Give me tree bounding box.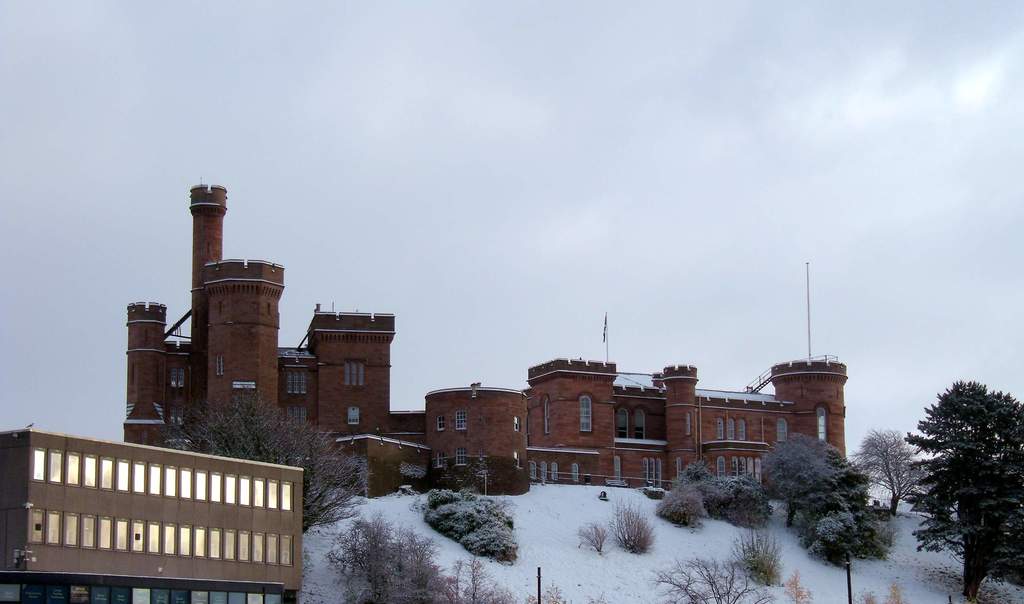
[165, 390, 368, 538].
